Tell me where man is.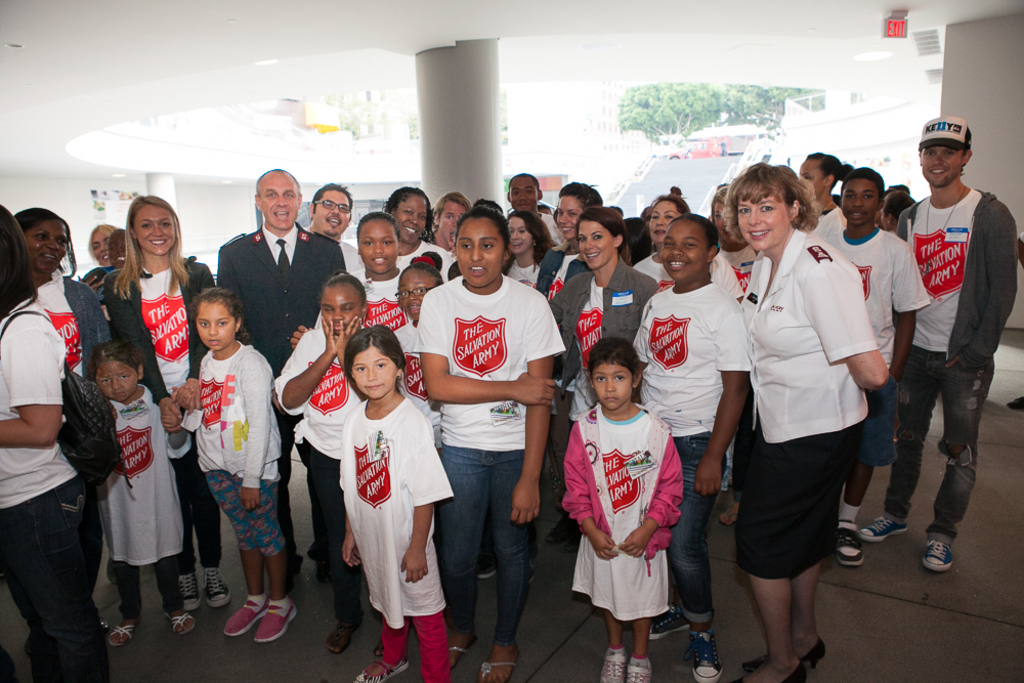
man is at {"x1": 504, "y1": 171, "x2": 569, "y2": 247}.
